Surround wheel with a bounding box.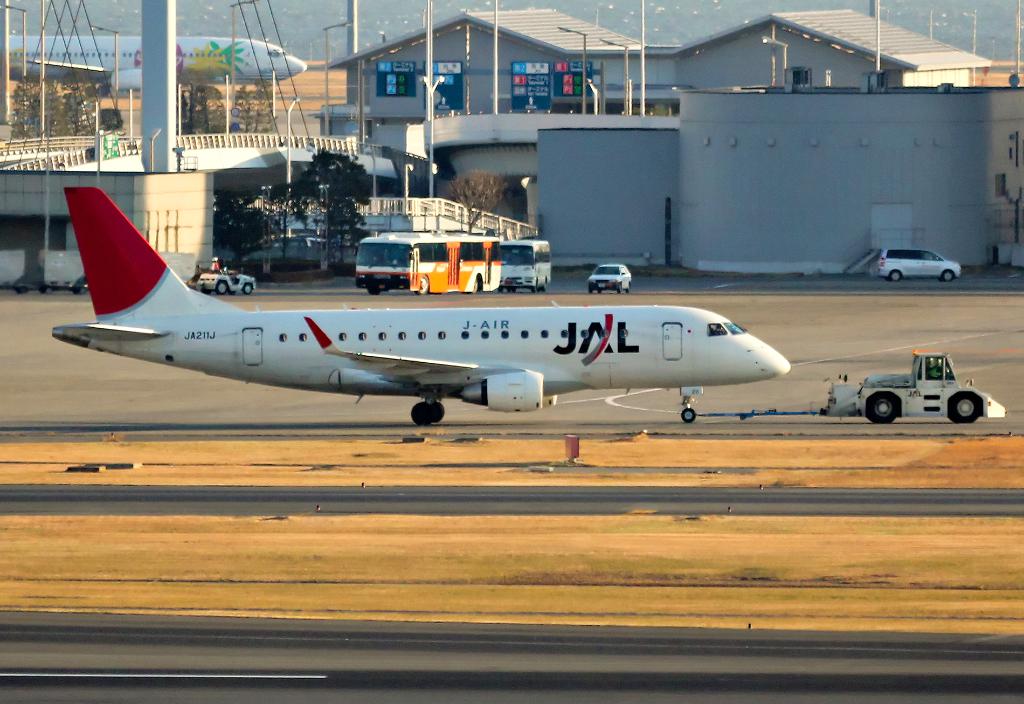
949 388 983 423.
